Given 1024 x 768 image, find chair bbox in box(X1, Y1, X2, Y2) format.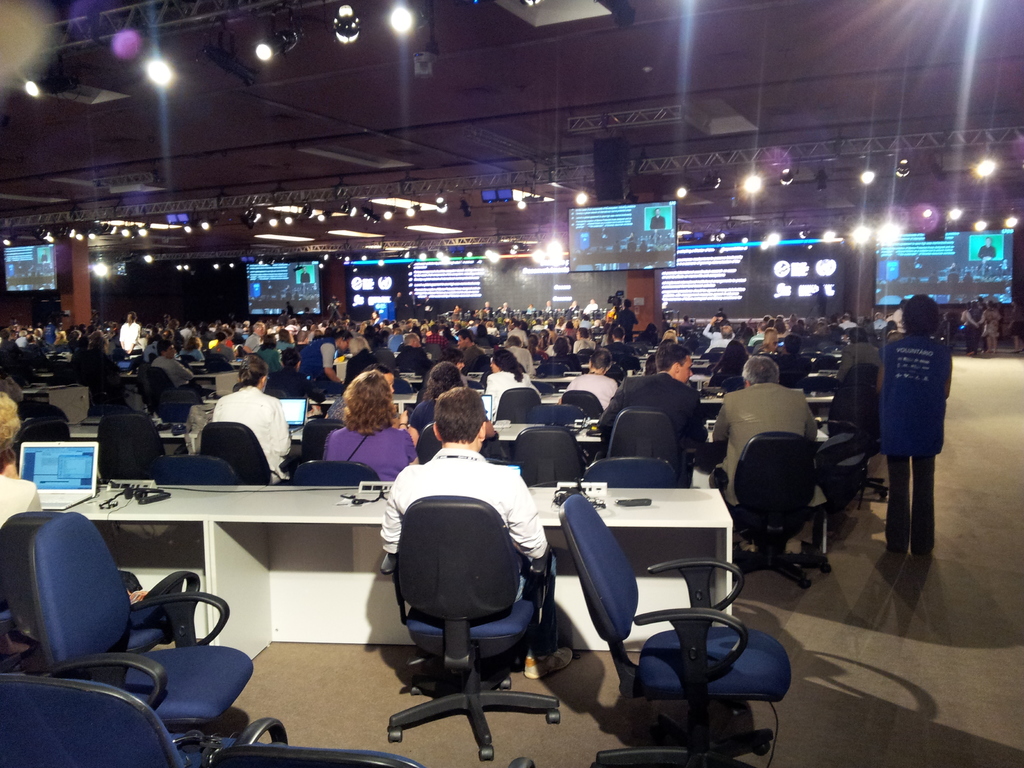
box(387, 374, 413, 394).
